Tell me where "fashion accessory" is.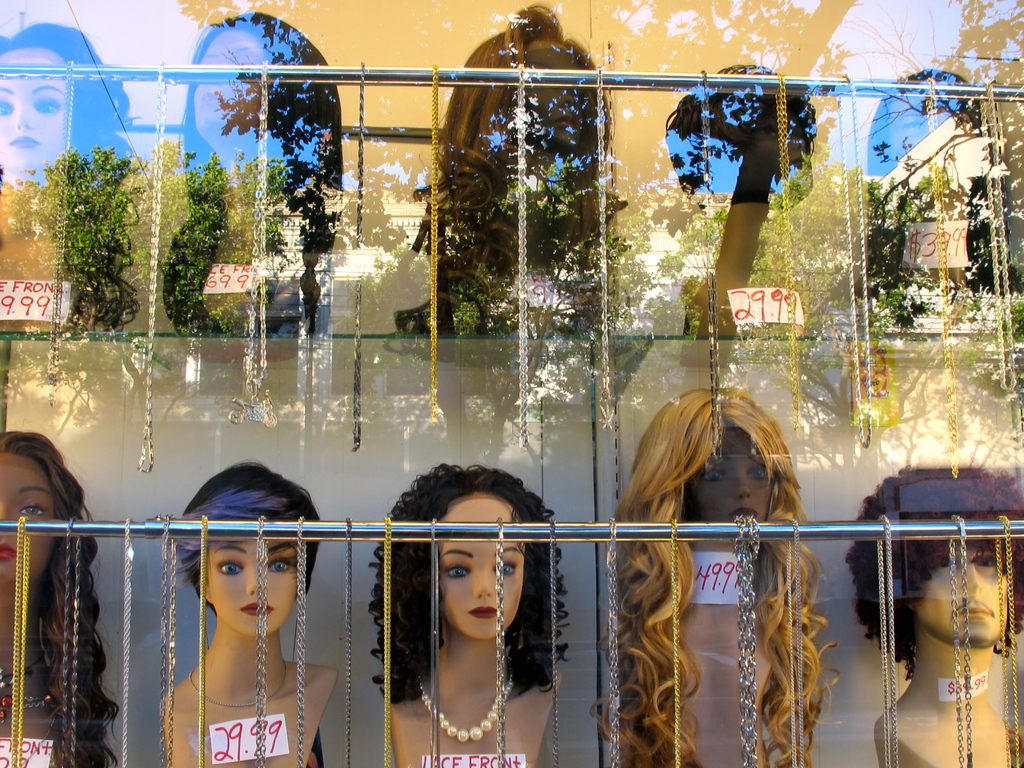
"fashion accessory" is at 345, 520, 354, 767.
